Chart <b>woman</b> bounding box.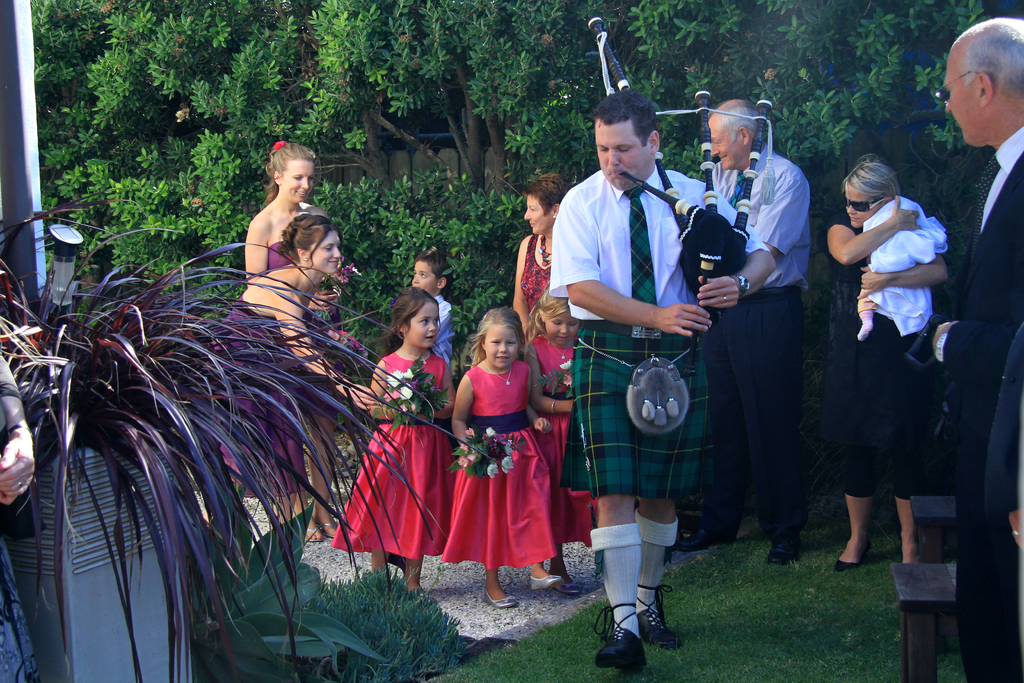
Charted: [245, 140, 338, 550].
